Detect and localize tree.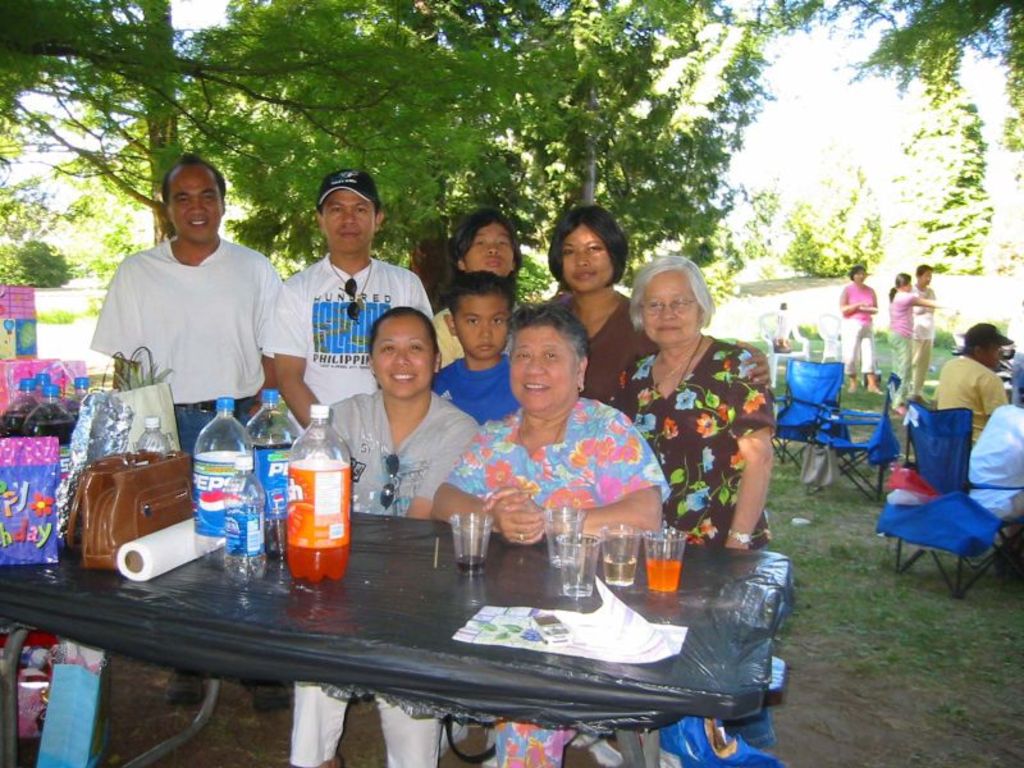
Localized at bbox(771, 0, 1023, 282).
